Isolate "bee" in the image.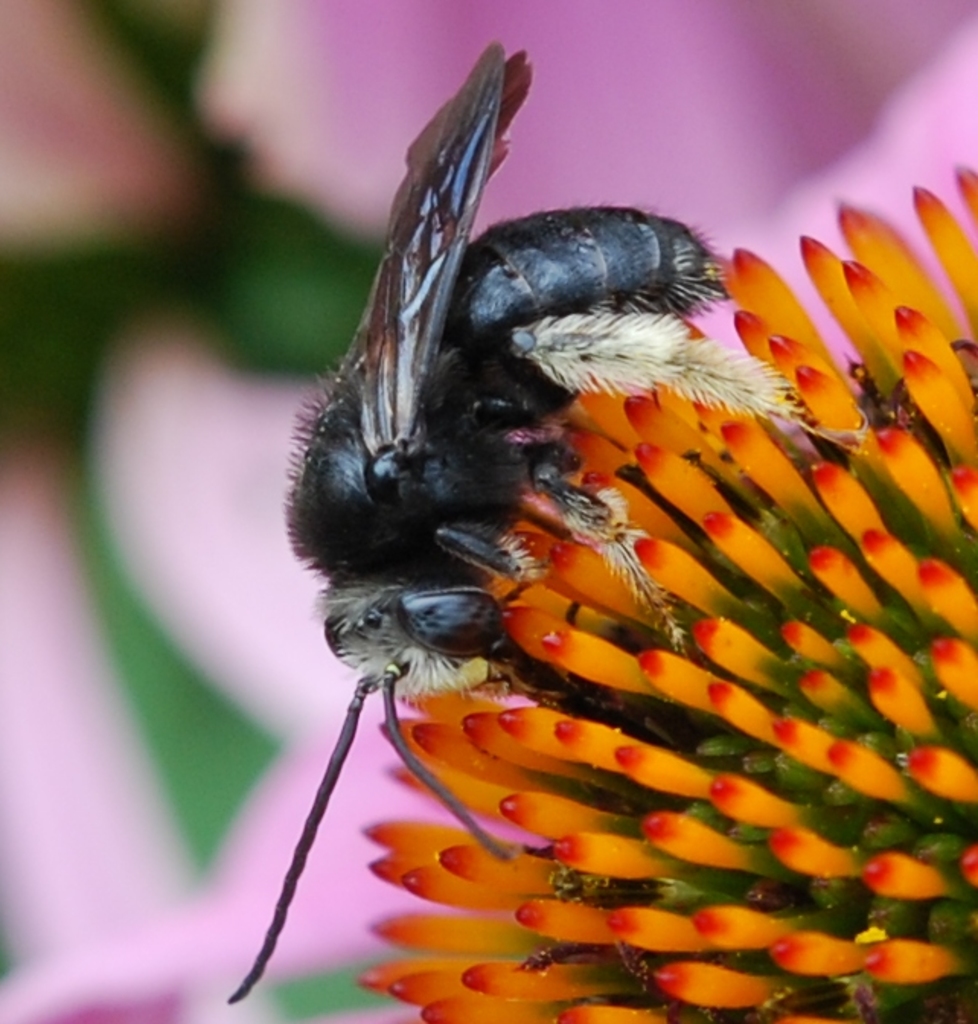
Isolated region: box=[232, 41, 833, 998].
